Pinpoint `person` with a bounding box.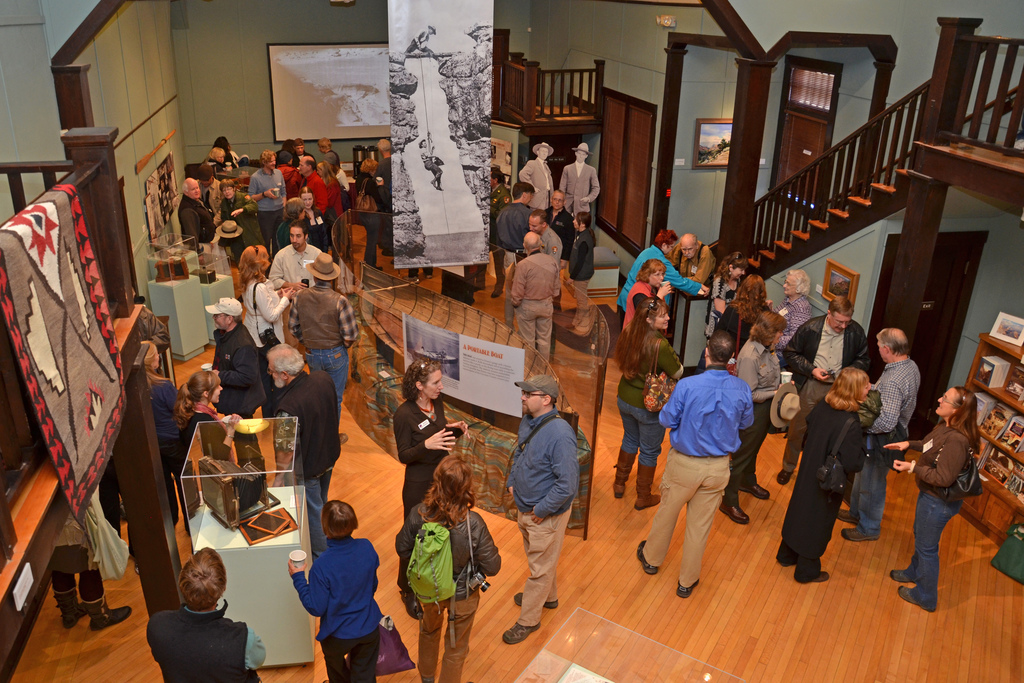
left=143, top=541, right=269, bottom=682.
